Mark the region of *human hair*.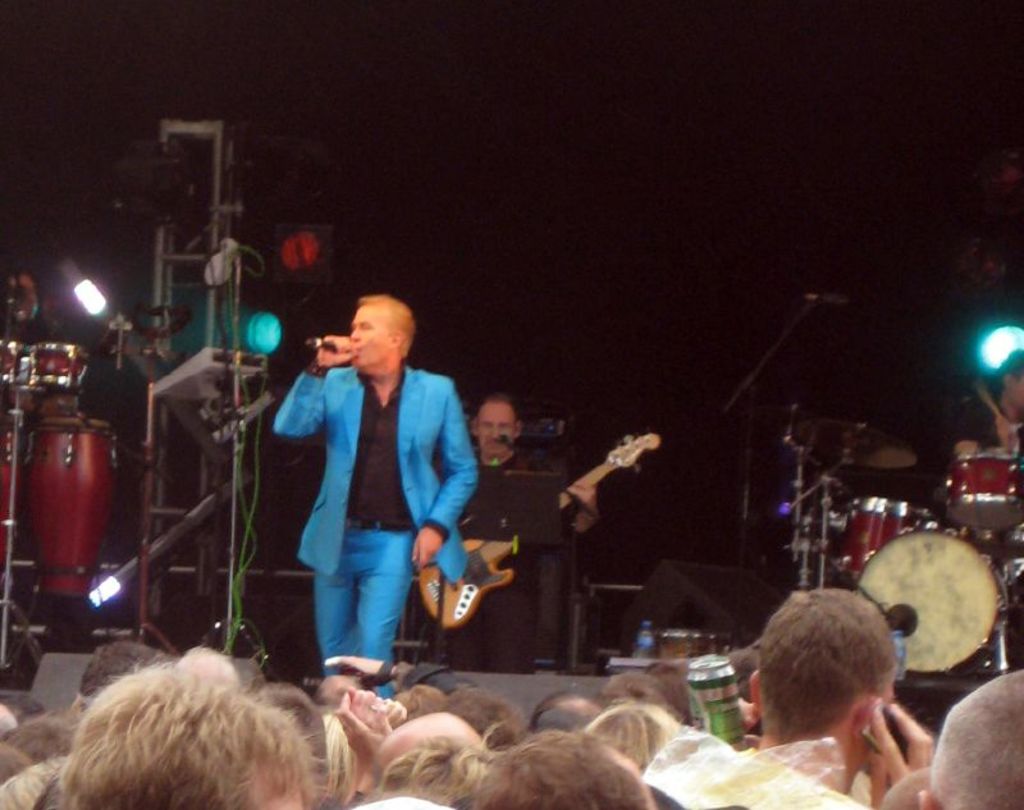
Region: 472, 735, 668, 809.
